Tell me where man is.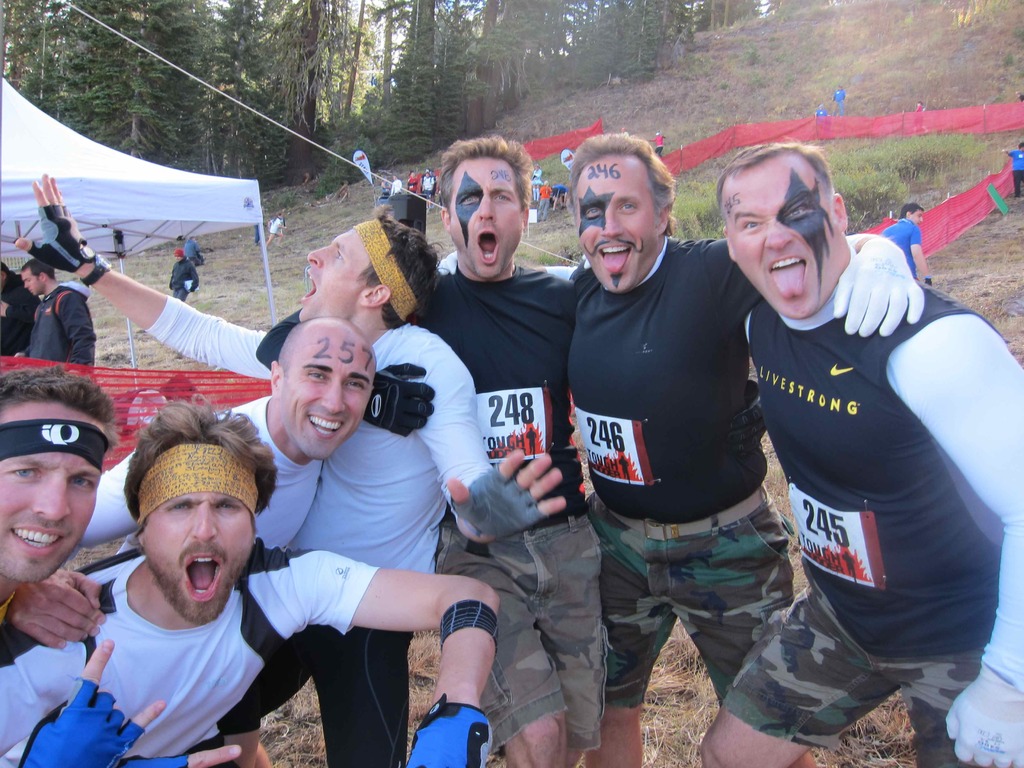
man is at x1=437 y1=131 x2=923 y2=767.
